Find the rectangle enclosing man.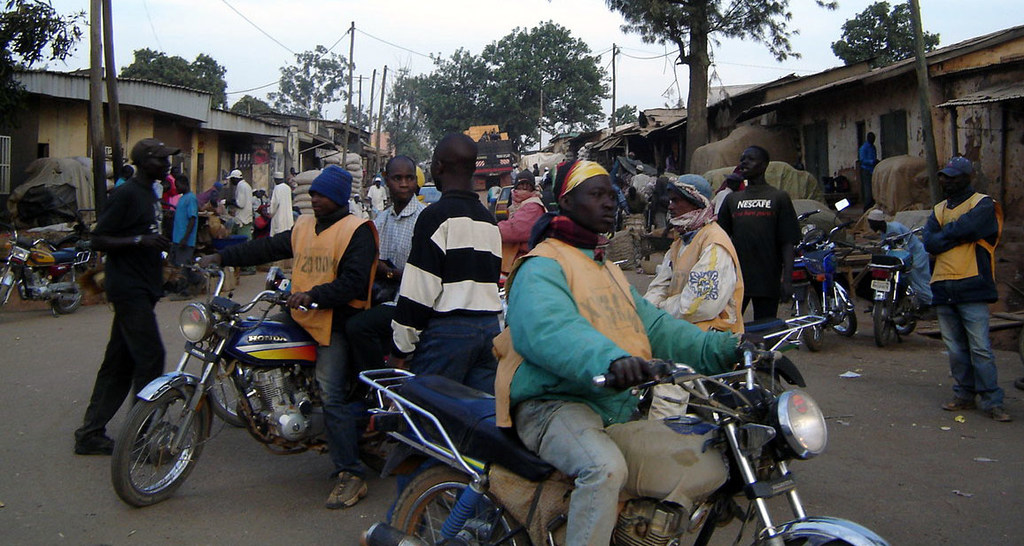
x1=922, y1=155, x2=1010, y2=424.
